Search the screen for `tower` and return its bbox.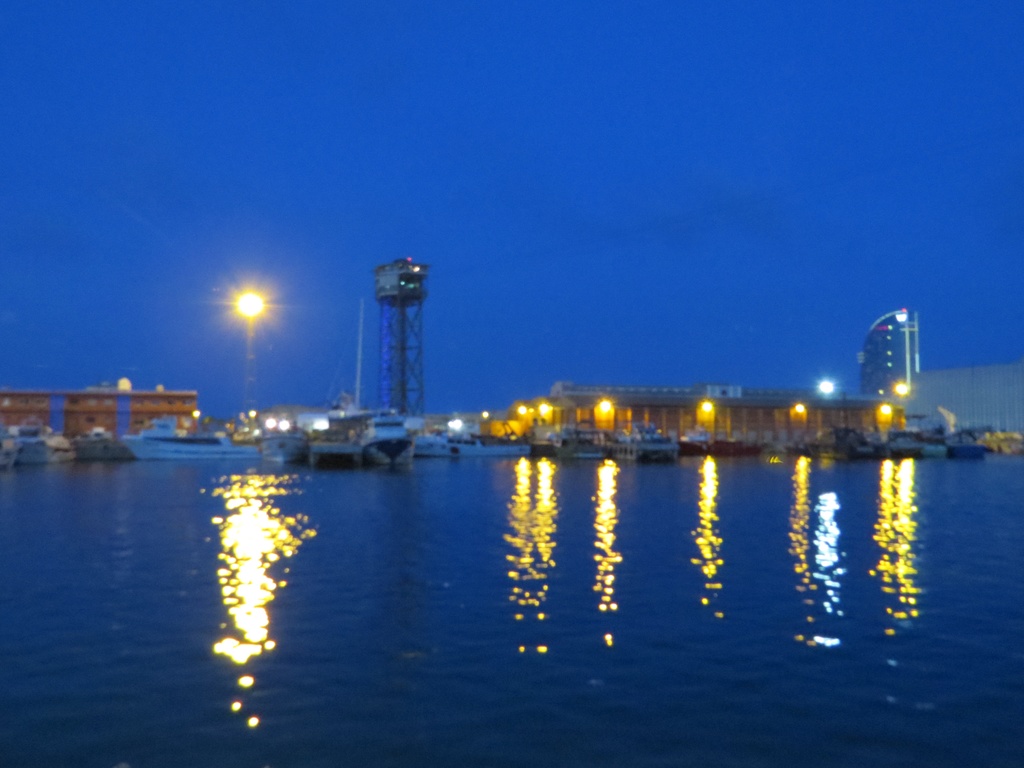
Found: <box>373,251,420,420</box>.
